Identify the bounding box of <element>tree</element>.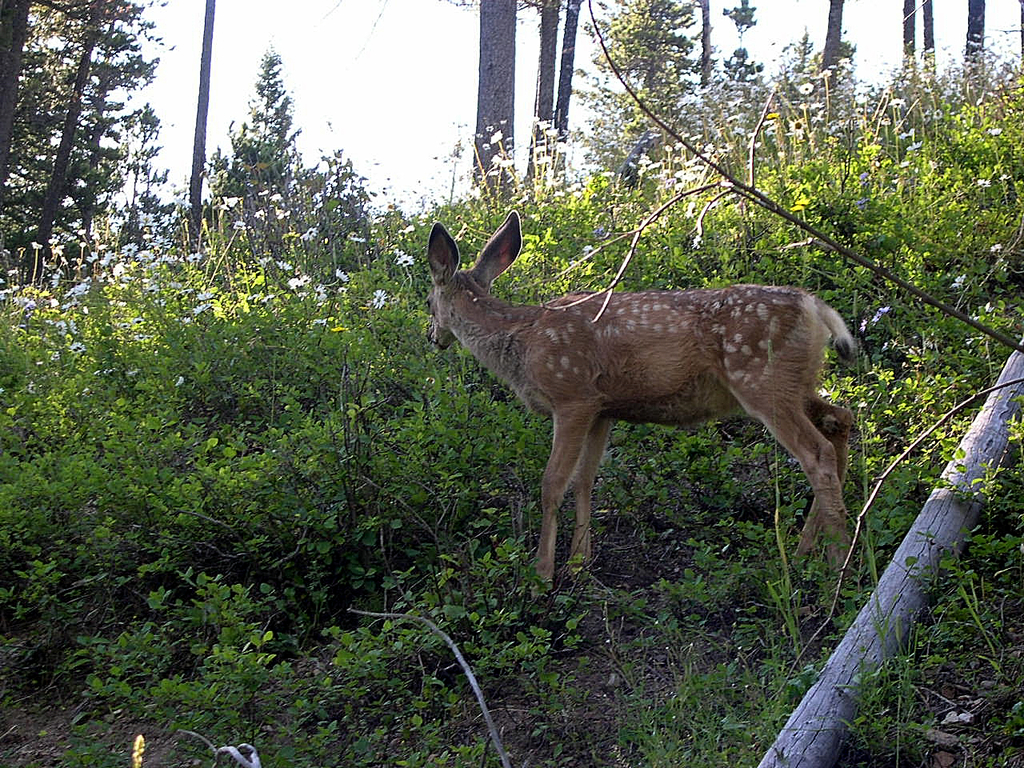
182:0:218:234.
